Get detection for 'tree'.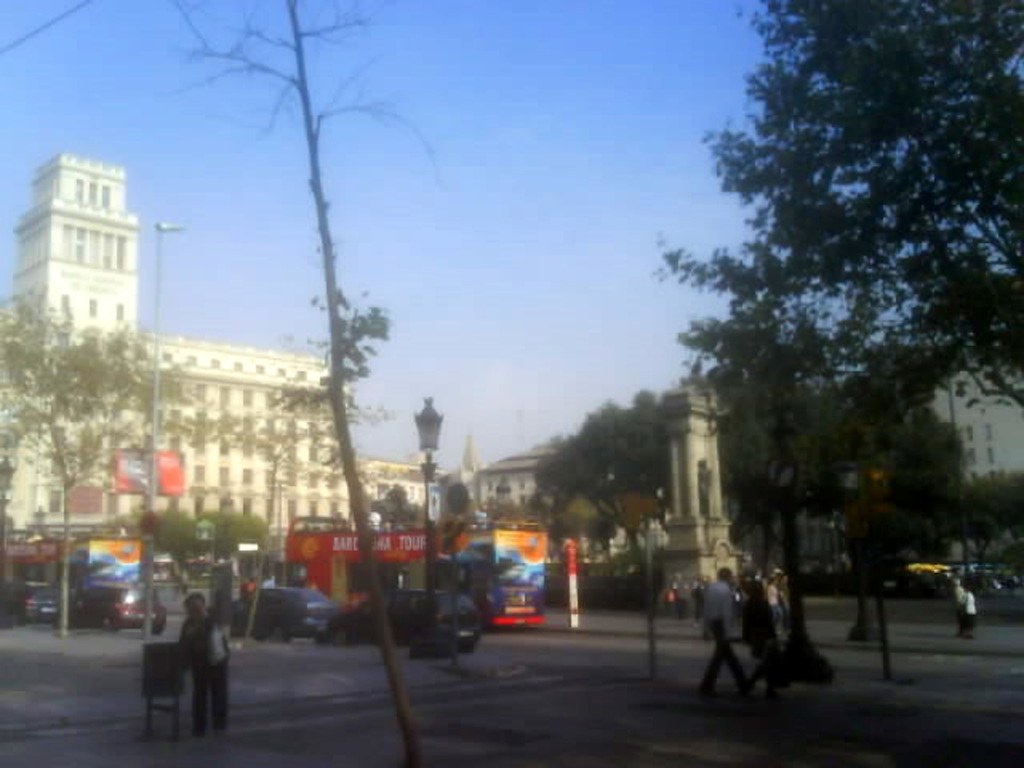
Detection: 171/0/427/766.
